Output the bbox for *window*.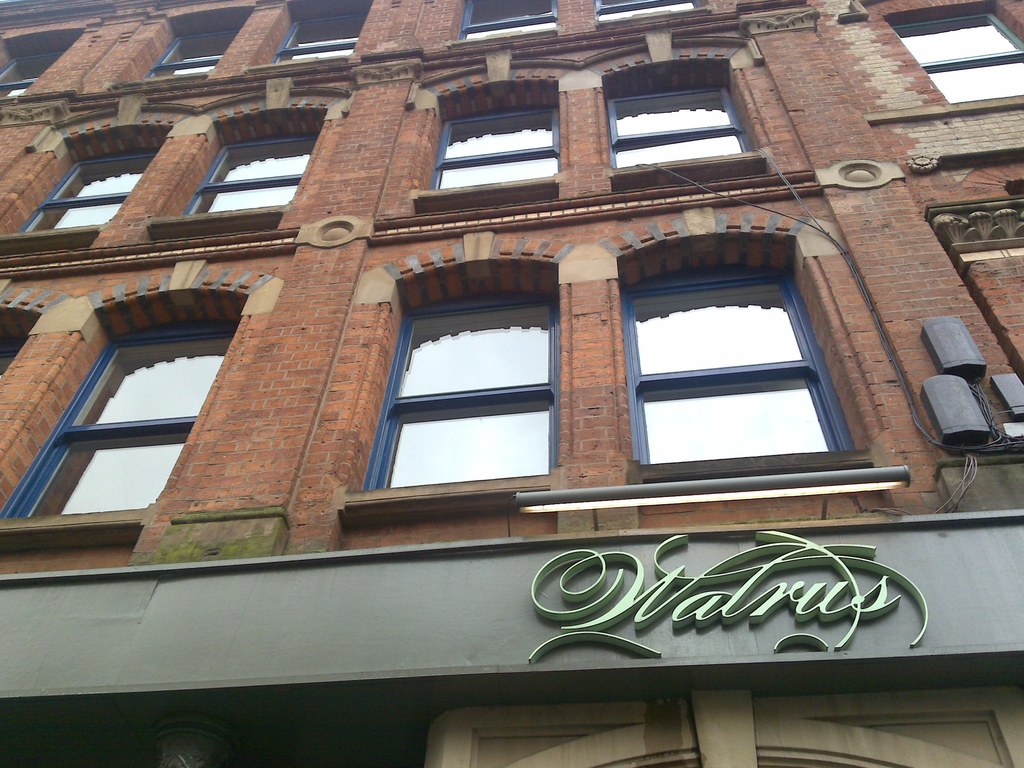
l=890, t=4, r=1023, b=111.
